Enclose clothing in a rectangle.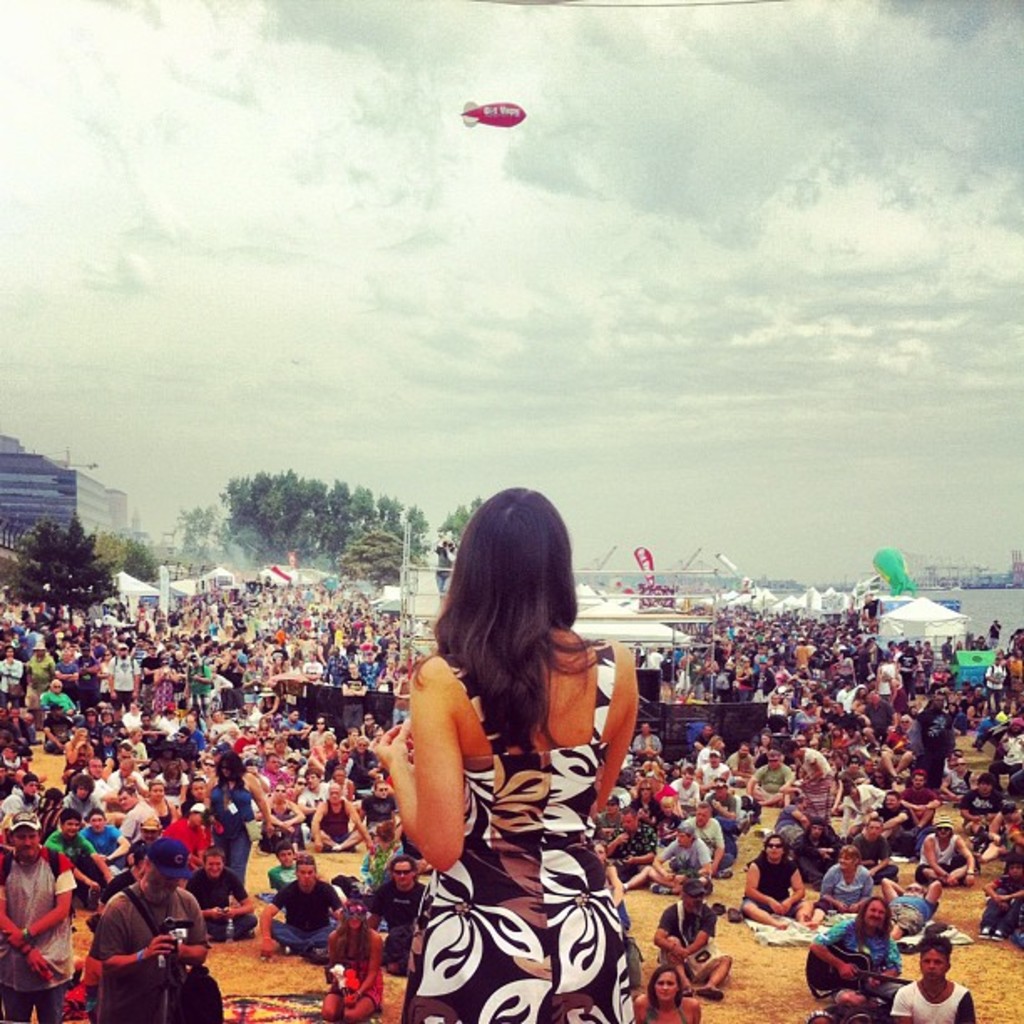
rect(862, 698, 888, 743).
